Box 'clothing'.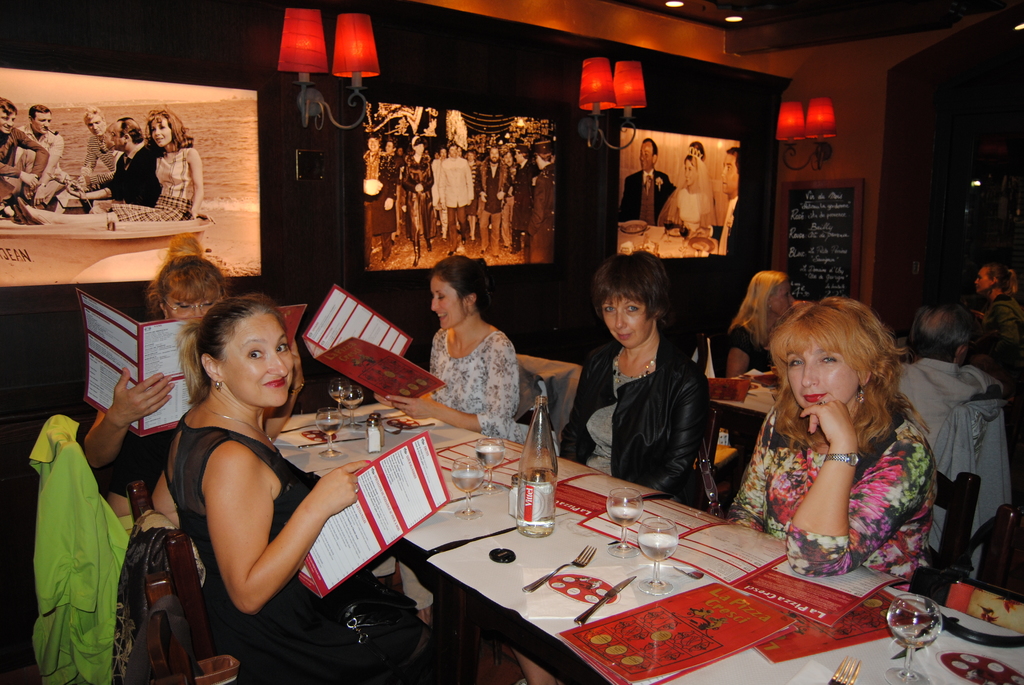
(977,292,1019,383).
